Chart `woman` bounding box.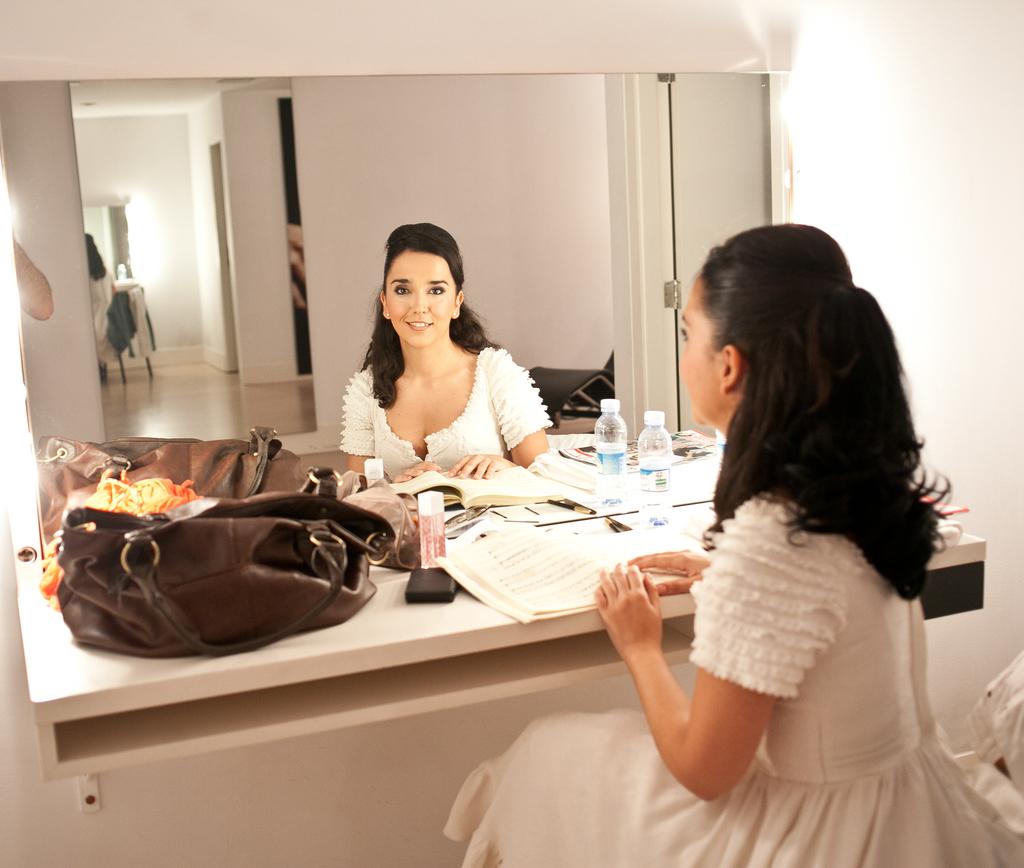
Charted: 614 211 991 865.
